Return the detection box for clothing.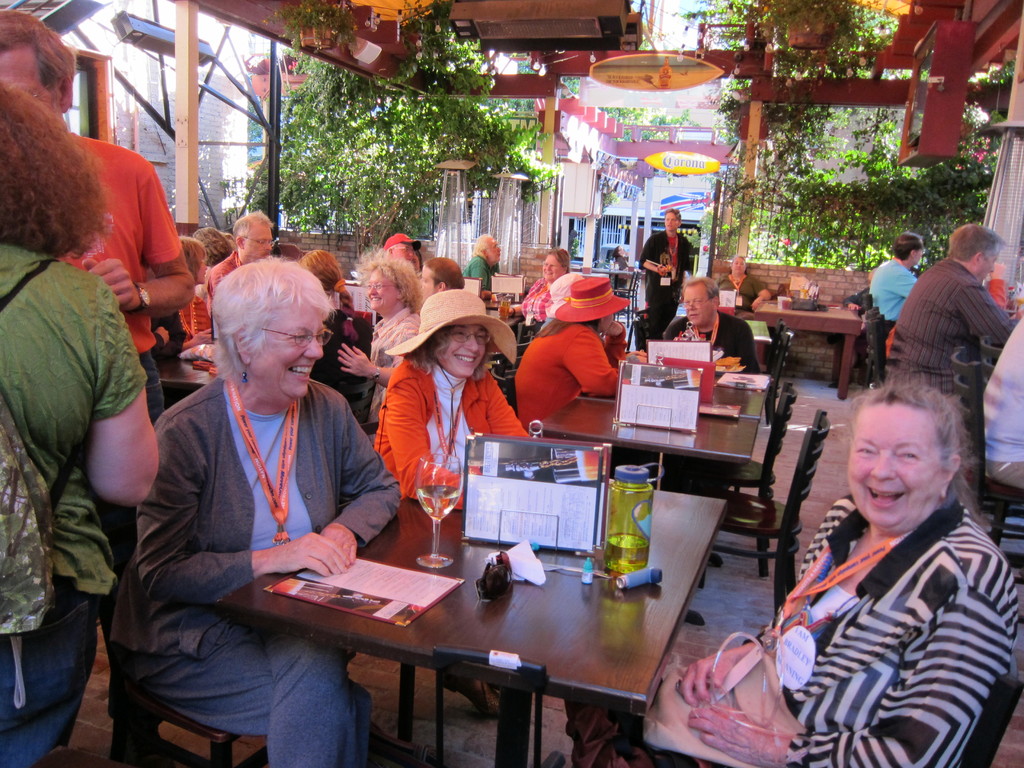
(left=637, top=233, right=696, bottom=337).
